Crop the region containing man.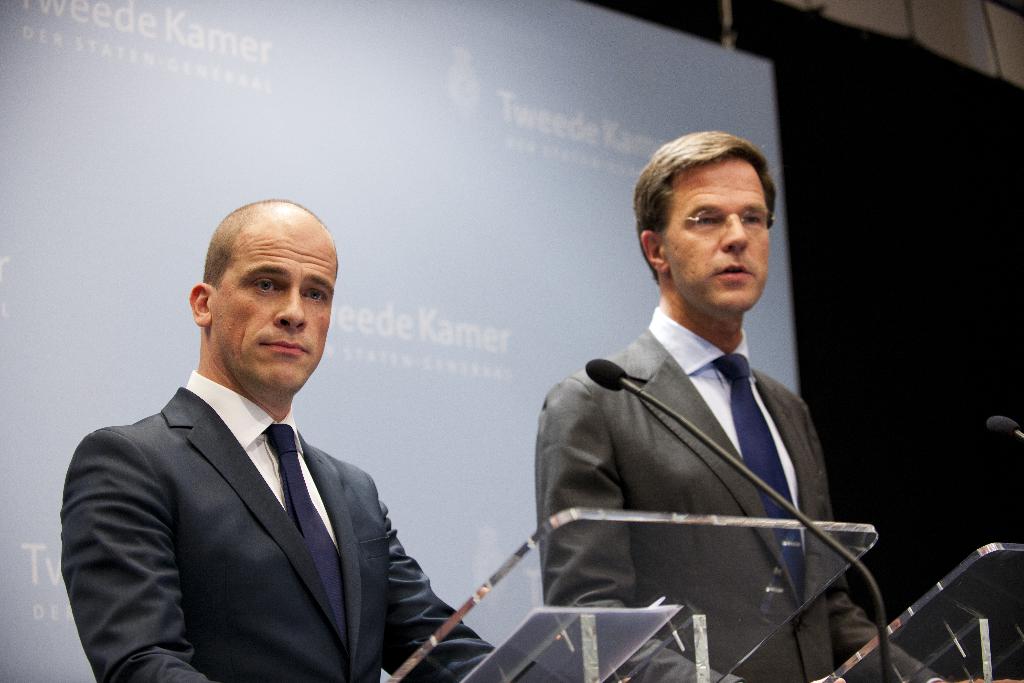
Crop region: bbox=[60, 201, 561, 682].
